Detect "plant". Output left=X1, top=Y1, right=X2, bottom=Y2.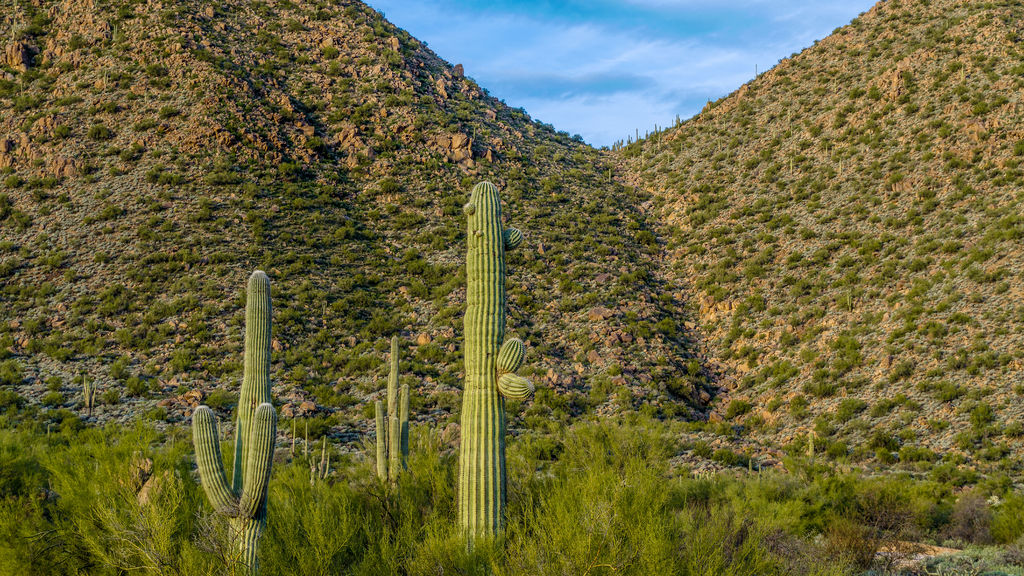
left=854, top=22, right=890, bottom=51.
